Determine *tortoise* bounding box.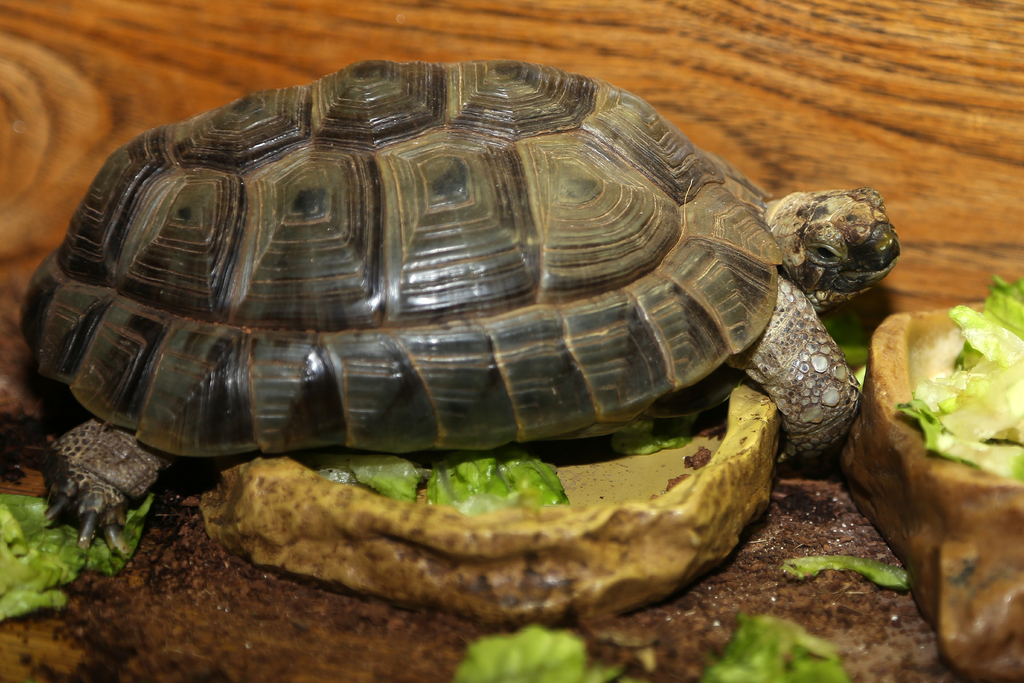
Determined: <box>15,55,903,563</box>.
